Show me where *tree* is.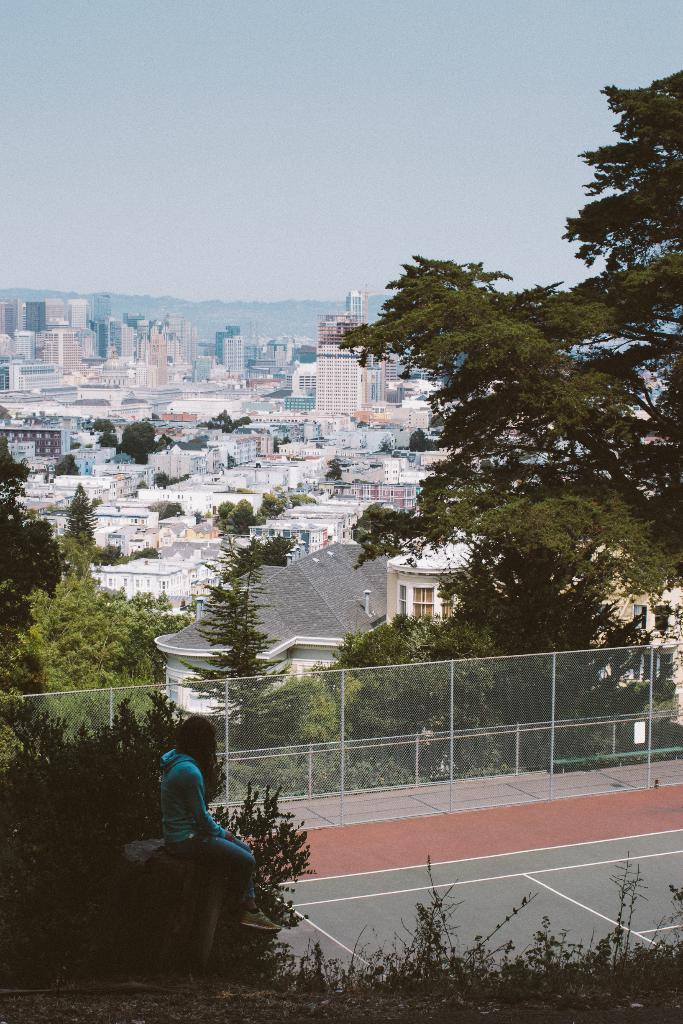
*tree* is at select_region(178, 579, 323, 785).
